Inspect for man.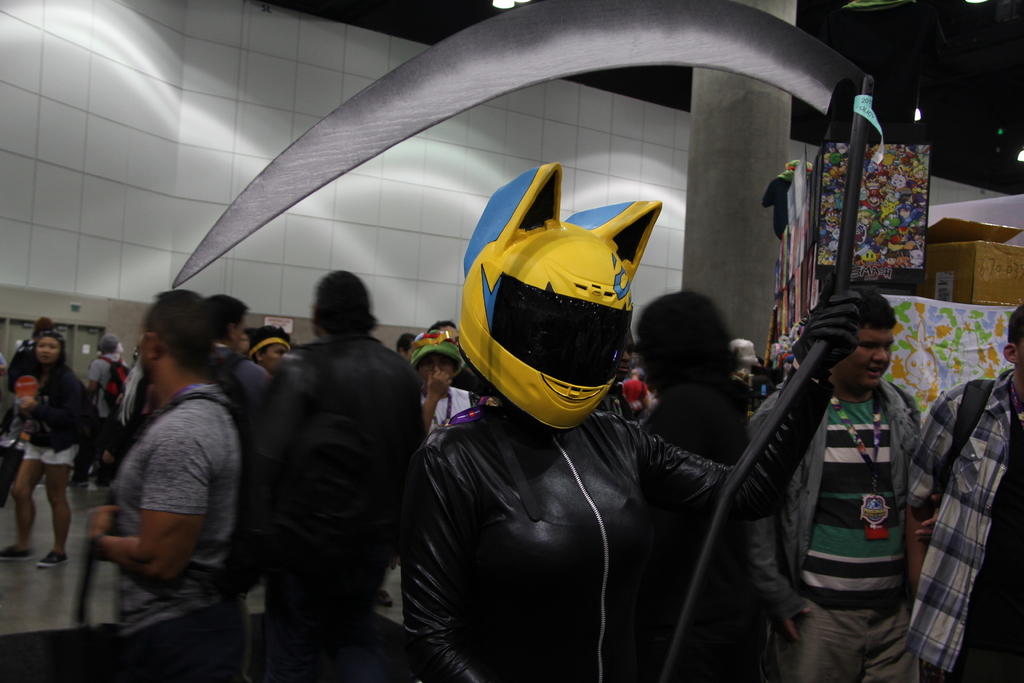
Inspection: pyautogui.locateOnScreen(87, 293, 246, 682).
